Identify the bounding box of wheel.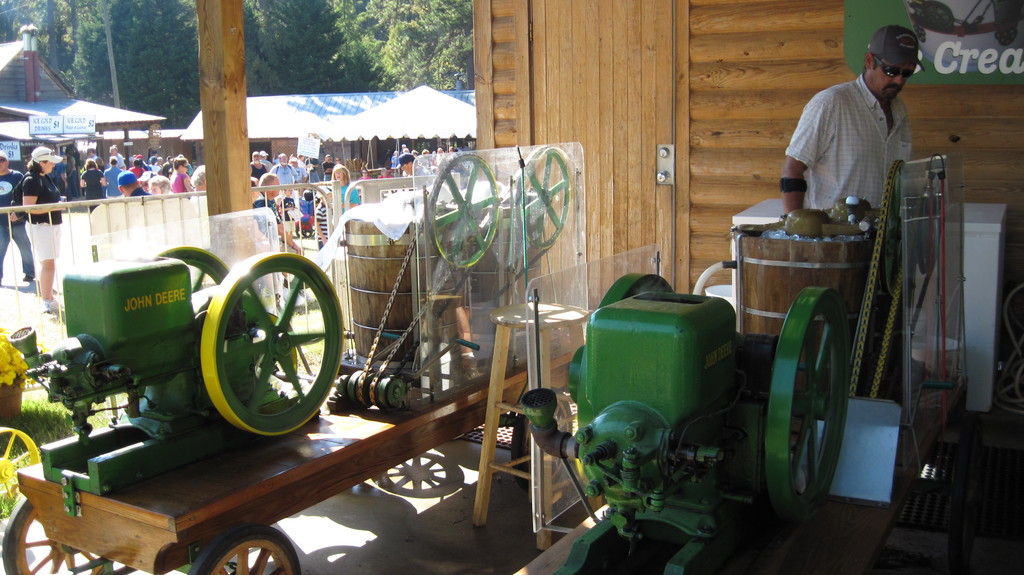
[0,426,43,512].
